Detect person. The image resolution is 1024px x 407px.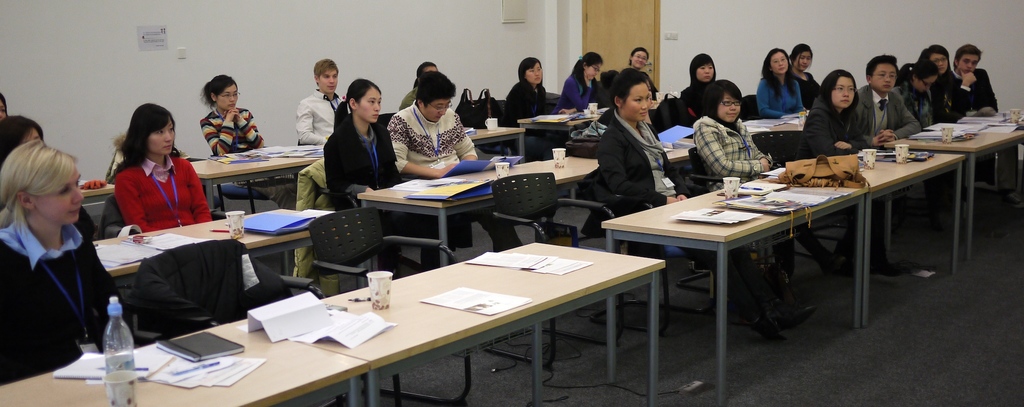
x1=295, y1=55, x2=358, y2=143.
